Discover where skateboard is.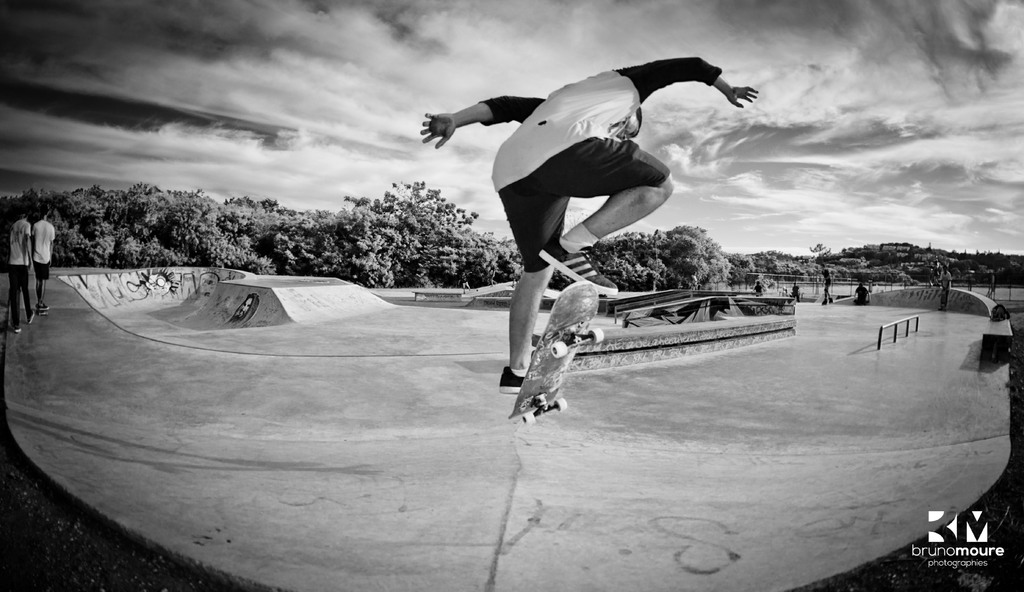
Discovered at x1=40, y1=309, x2=52, y2=324.
